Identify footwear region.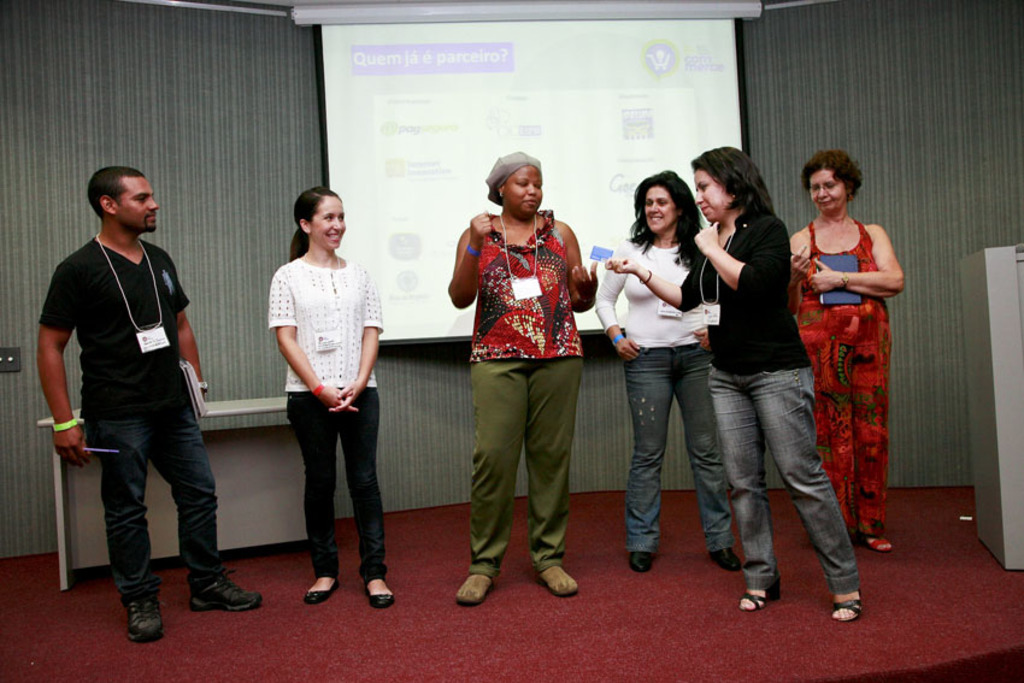
Region: 539:565:575:597.
